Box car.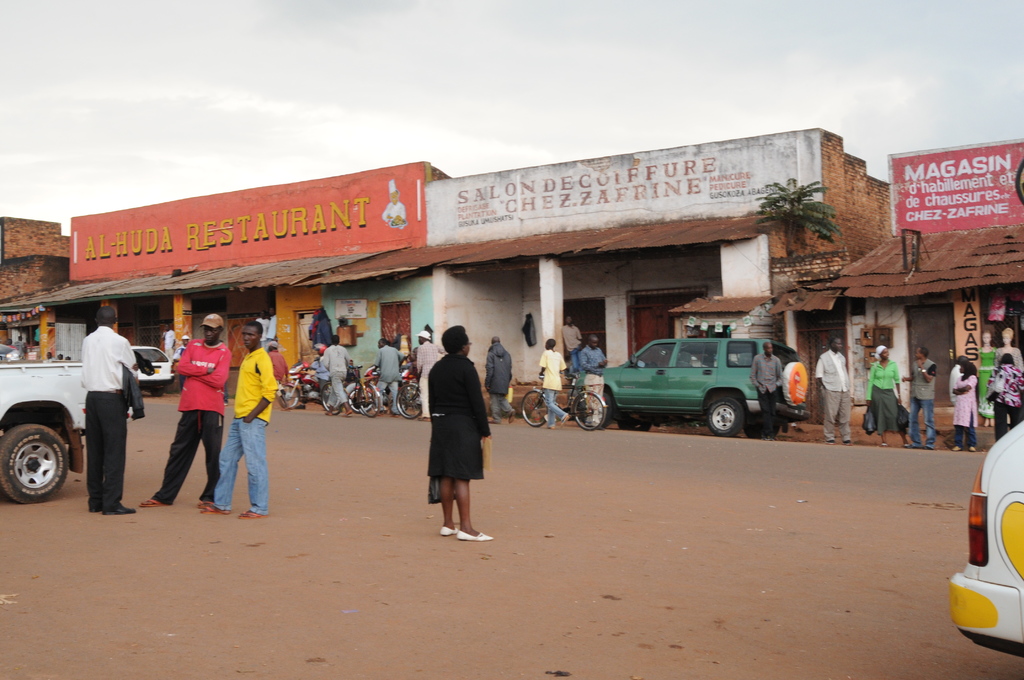
locate(573, 314, 812, 440).
